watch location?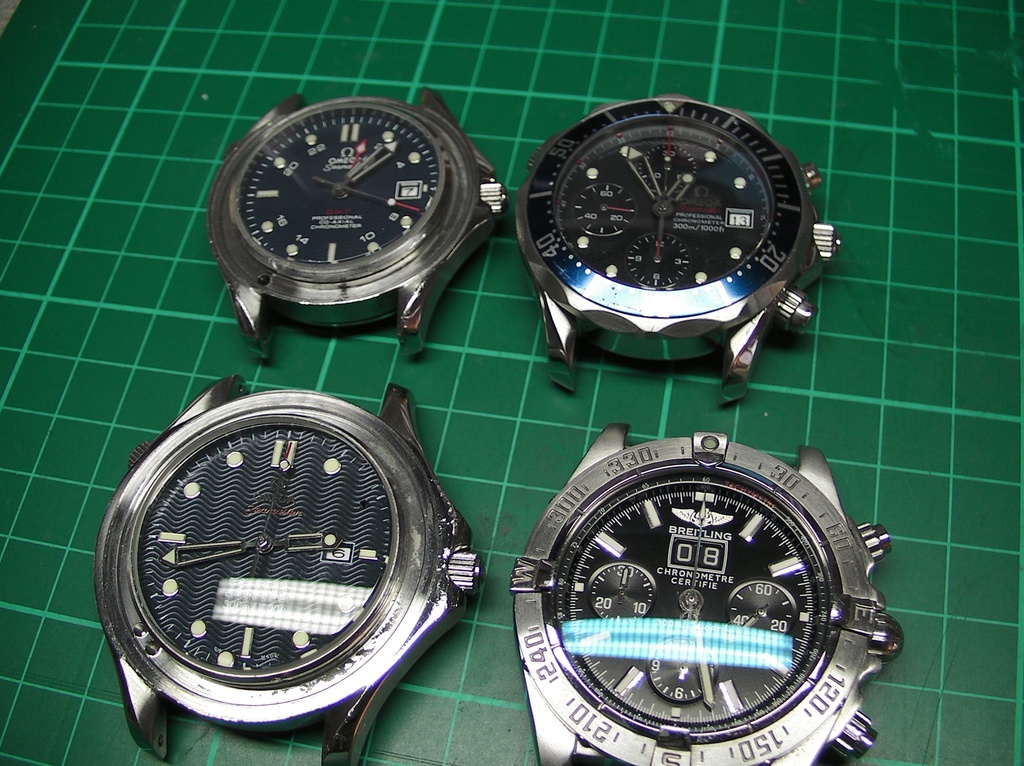
pyautogui.locateOnScreen(504, 422, 916, 765)
